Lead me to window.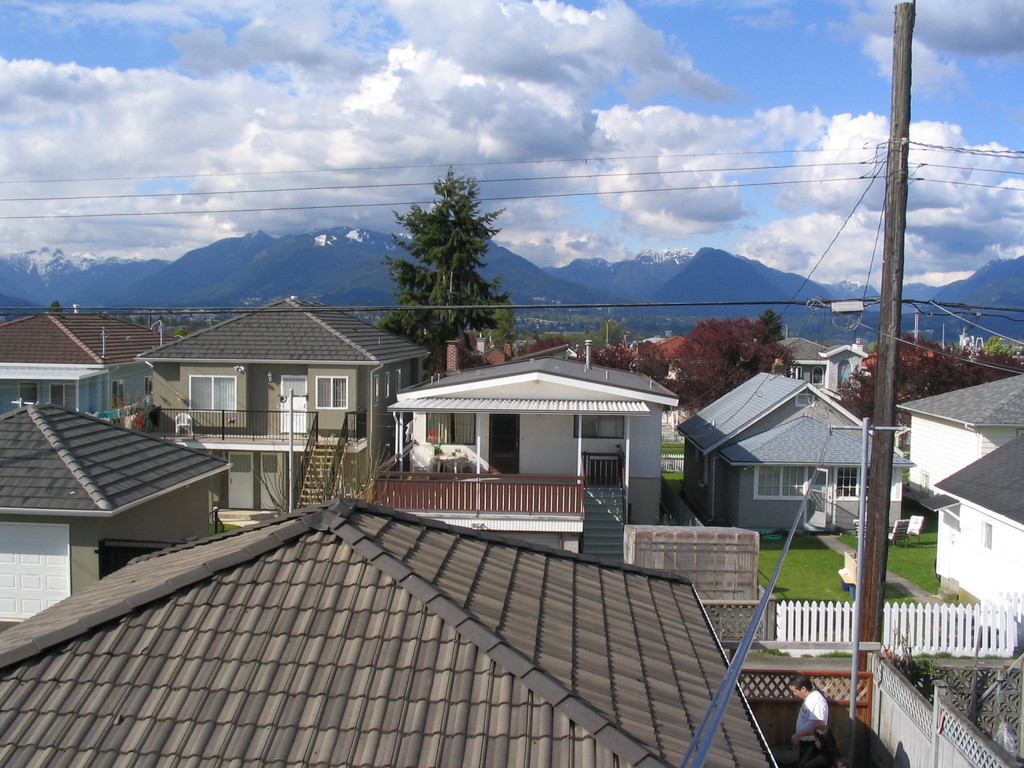
Lead to [x1=942, y1=503, x2=961, y2=534].
